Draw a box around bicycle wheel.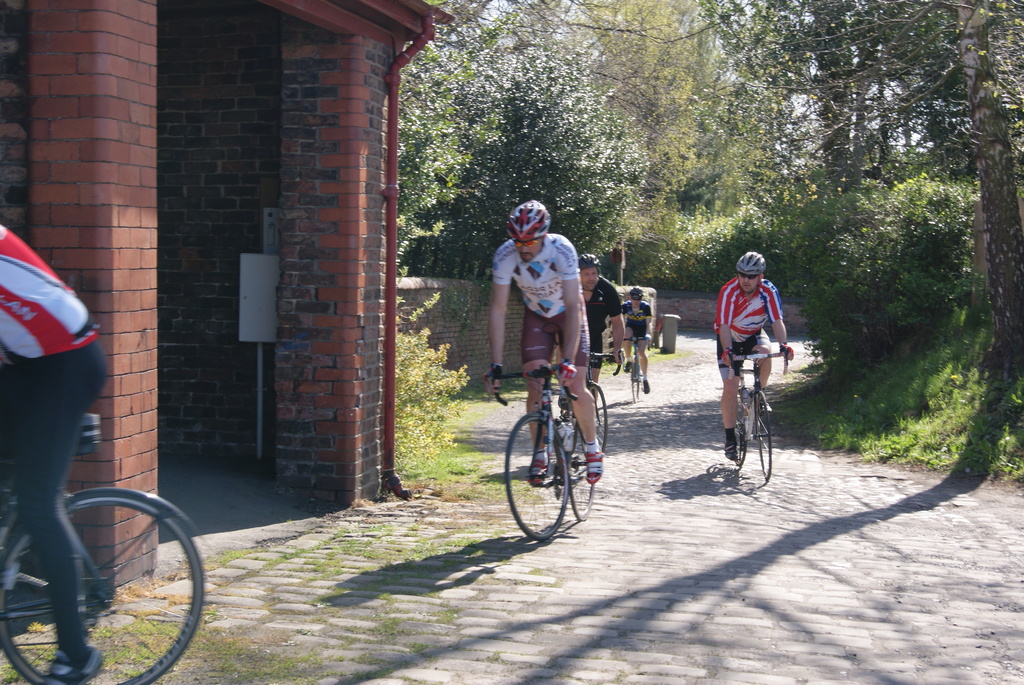
<box>581,374,614,458</box>.
